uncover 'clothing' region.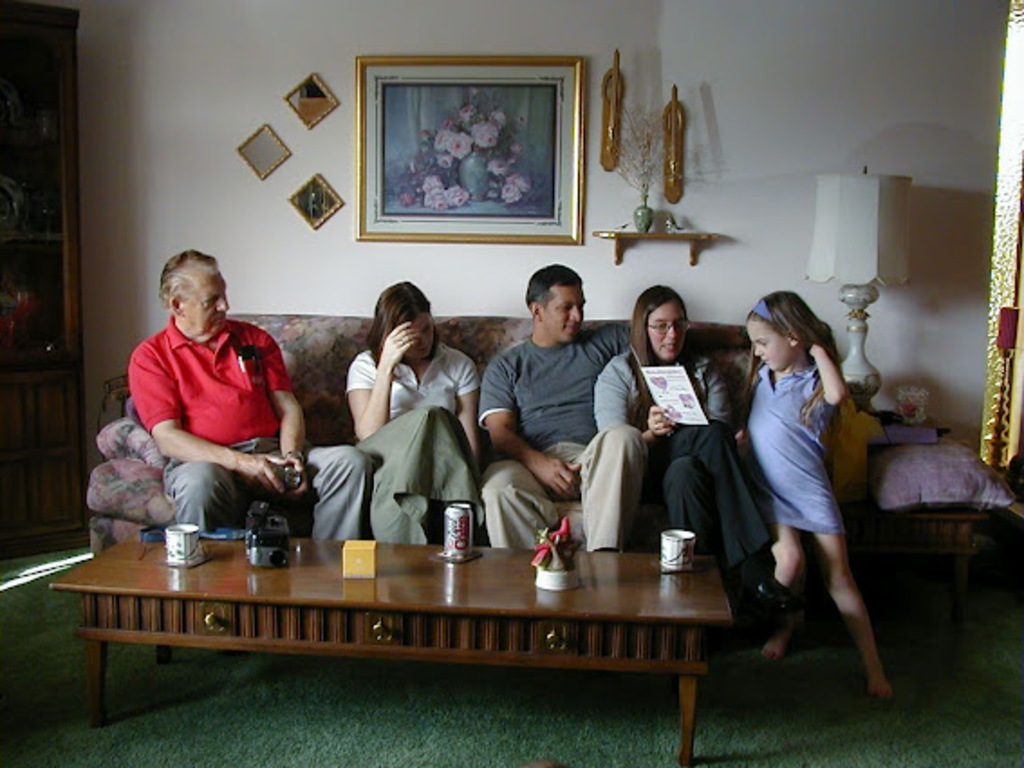
Uncovered: {"left": 473, "top": 320, "right": 643, "bottom": 551}.
